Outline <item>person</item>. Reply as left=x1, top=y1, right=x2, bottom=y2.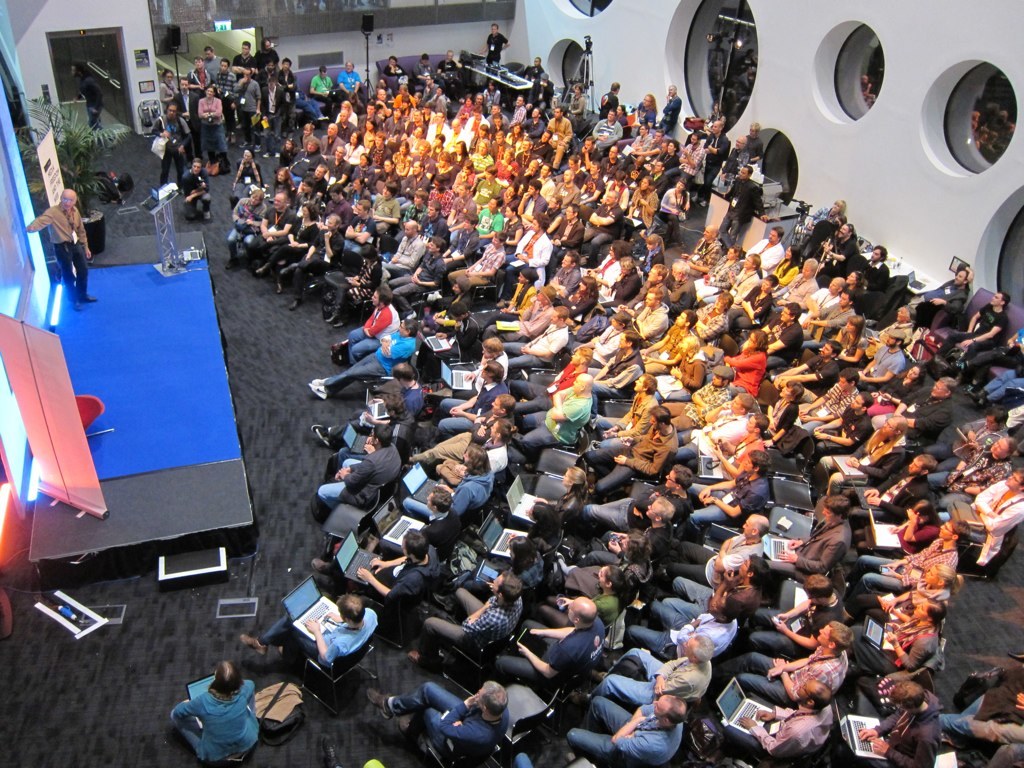
left=847, top=596, right=942, bottom=676.
